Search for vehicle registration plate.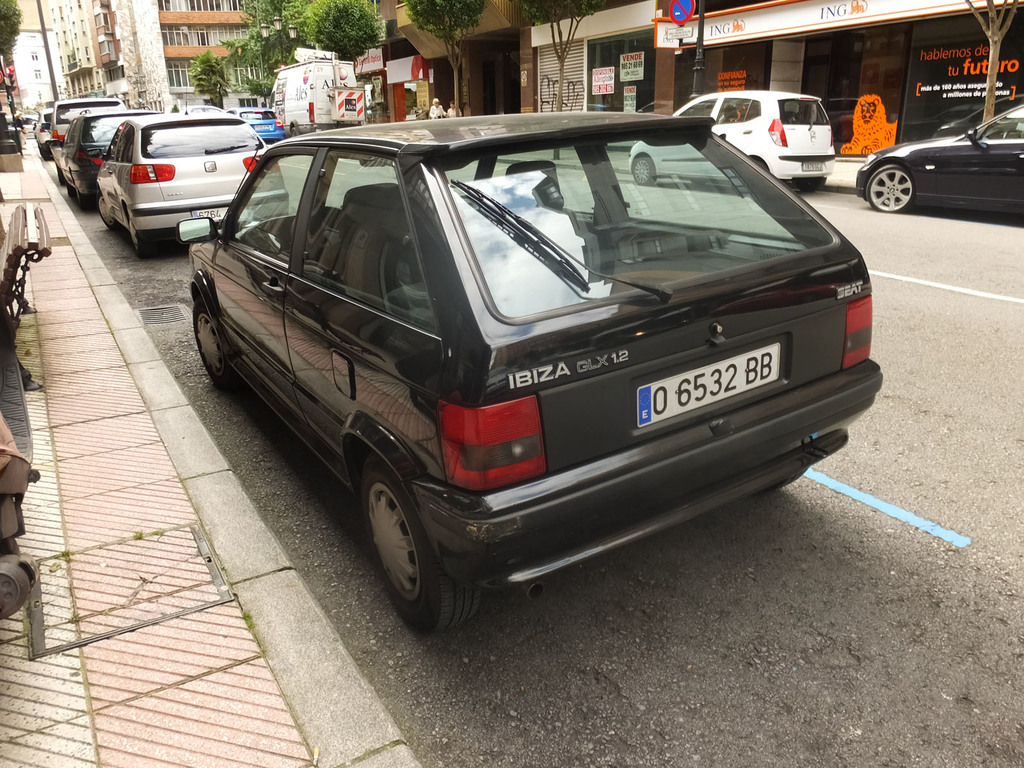
Found at select_region(634, 340, 781, 424).
